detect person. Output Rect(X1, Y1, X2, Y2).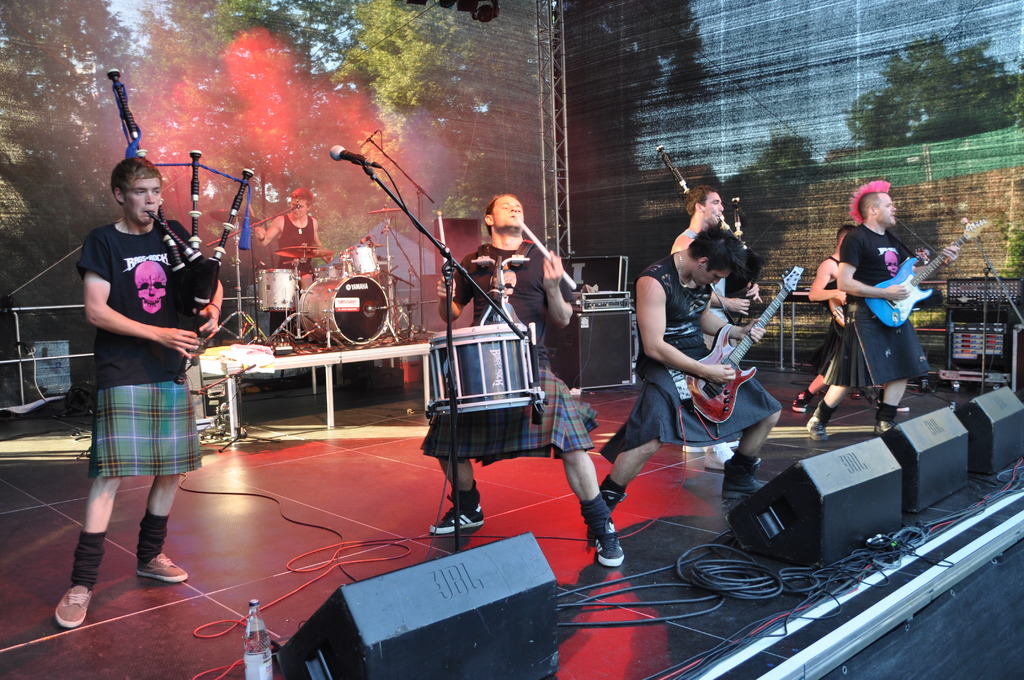
Rect(675, 182, 760, 472).
